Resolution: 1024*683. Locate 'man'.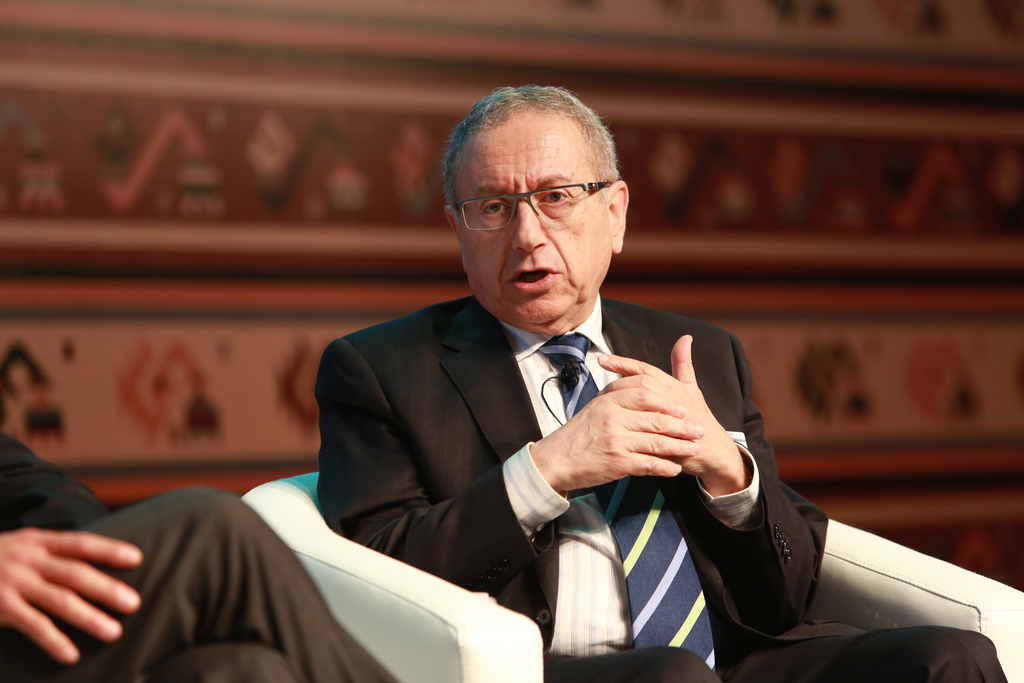
bbox=[315, 81, 1009, 682].
